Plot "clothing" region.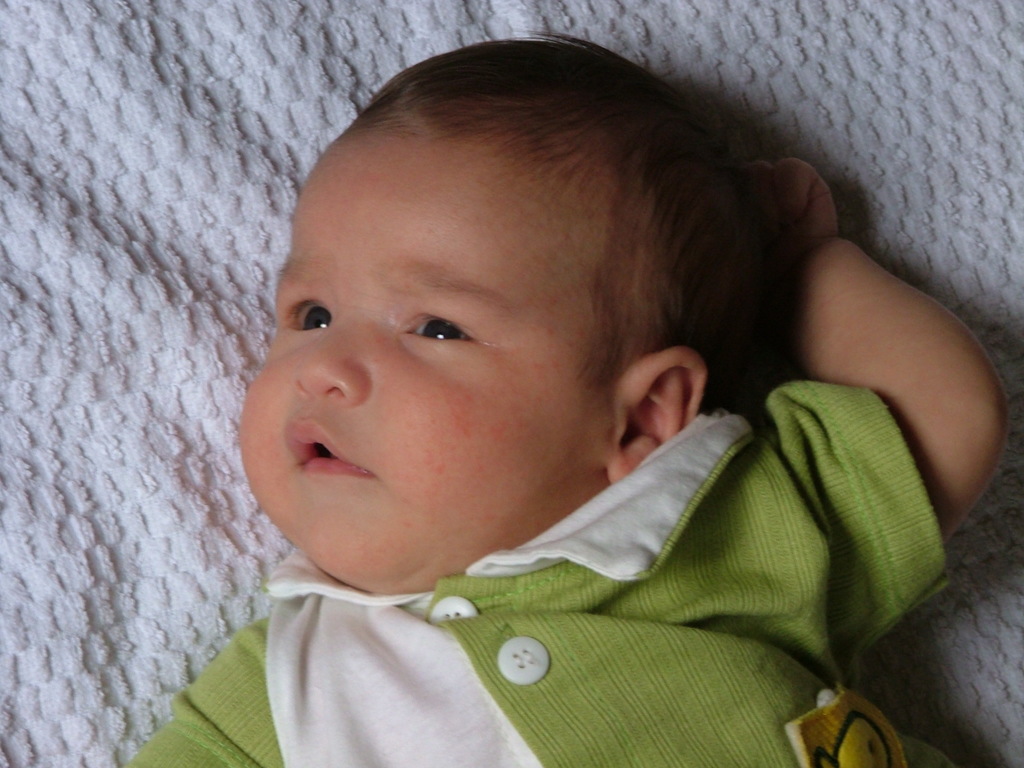
Plotted at <region>191, 423, 991, 747</region>.
